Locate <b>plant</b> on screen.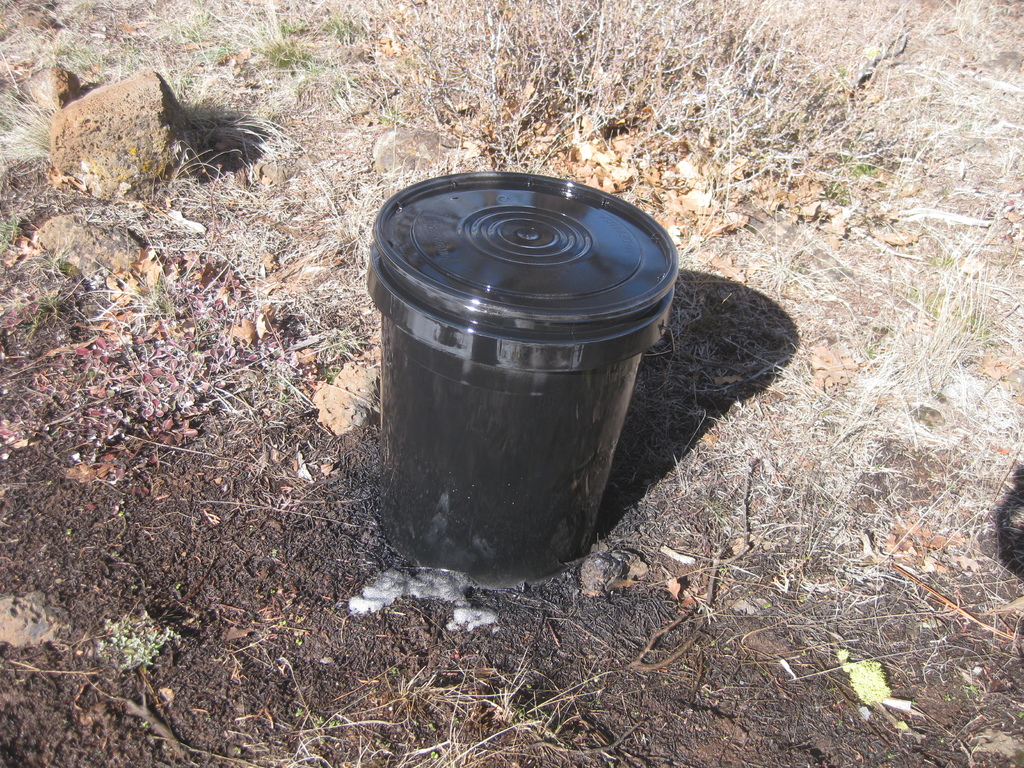
On screen at [x1=291, y1=647, x2=614, y2=767].
